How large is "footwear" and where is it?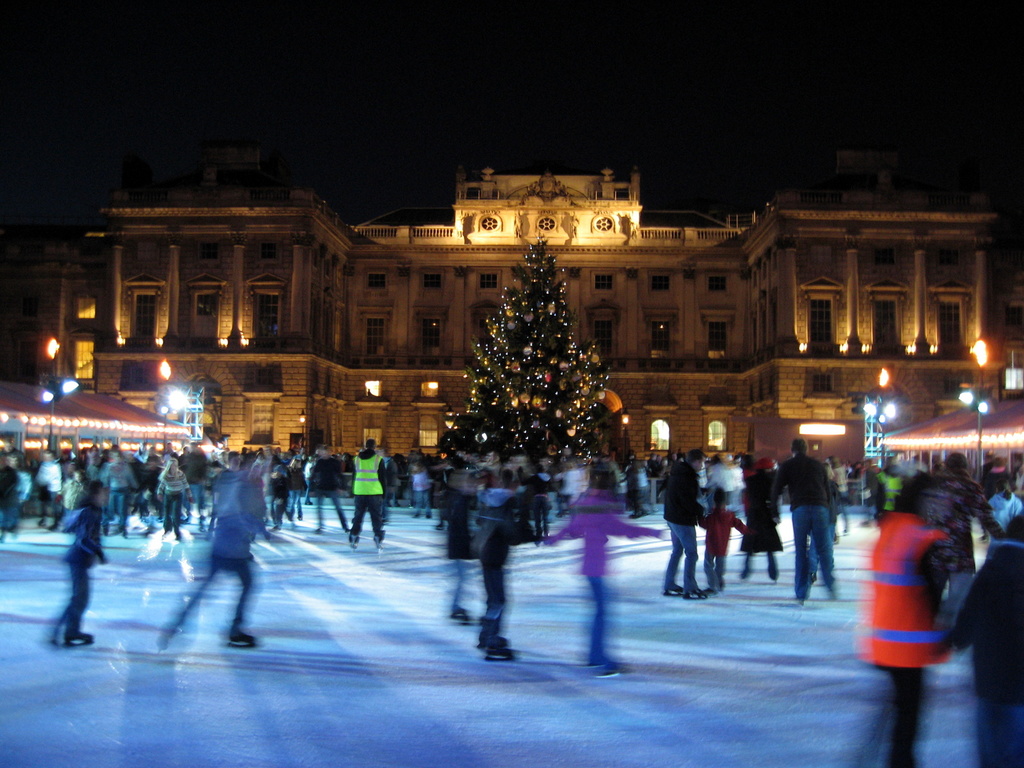
Bounding box: <box>225,627,256,654</box>.
